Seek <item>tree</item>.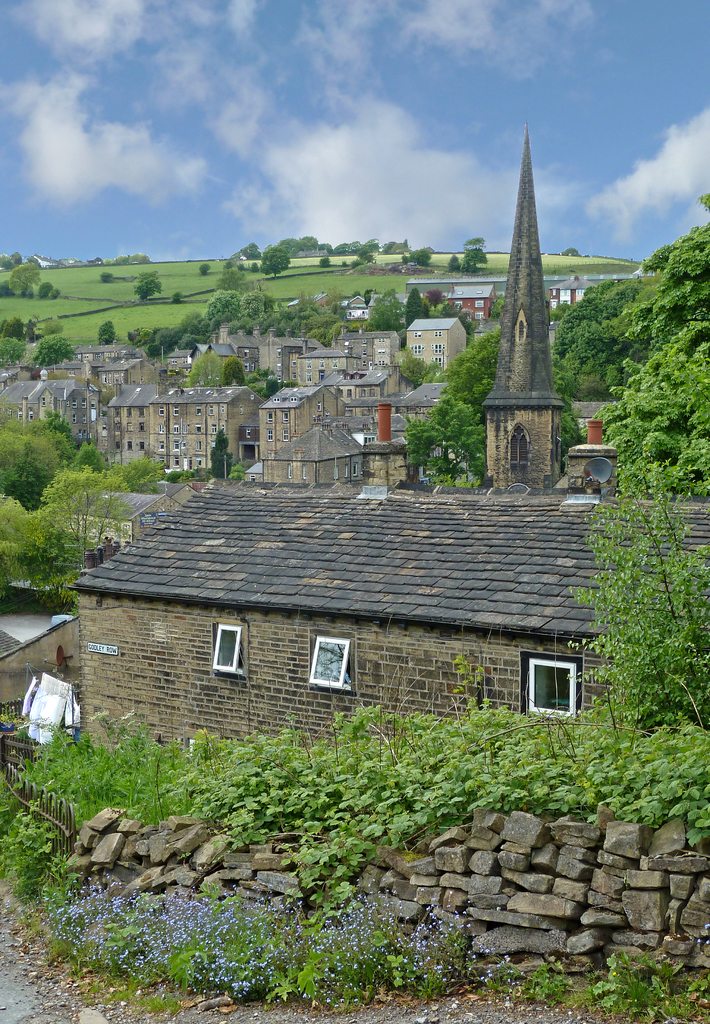
[x1=32, y1=333, x2=72, y2=370].
